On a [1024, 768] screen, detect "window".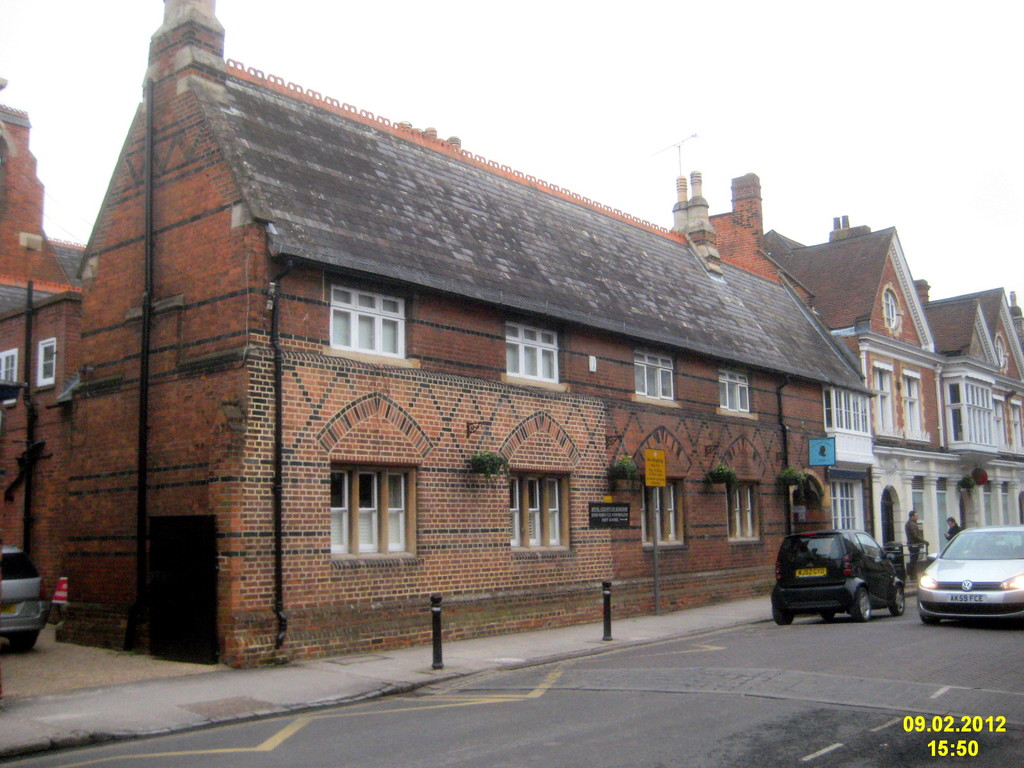
bbox=(870, 371, 895, 435).
